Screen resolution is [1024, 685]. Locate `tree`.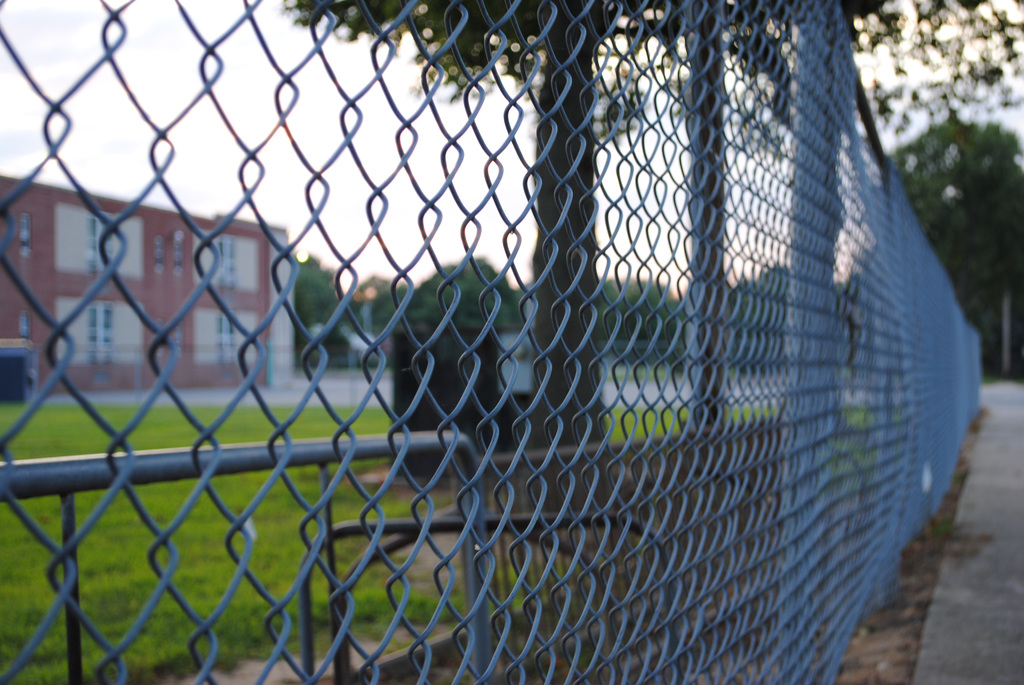
x1=890, y1=120, x2=1023, y2=335.
